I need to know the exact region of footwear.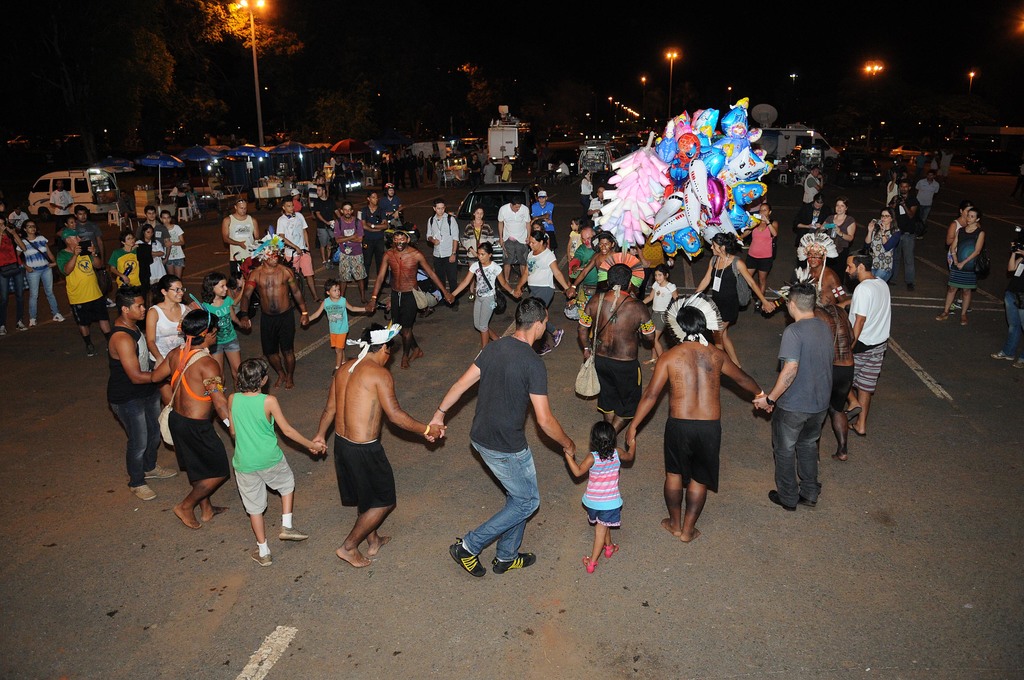
Region: box=[934, 311, 952, 321].
